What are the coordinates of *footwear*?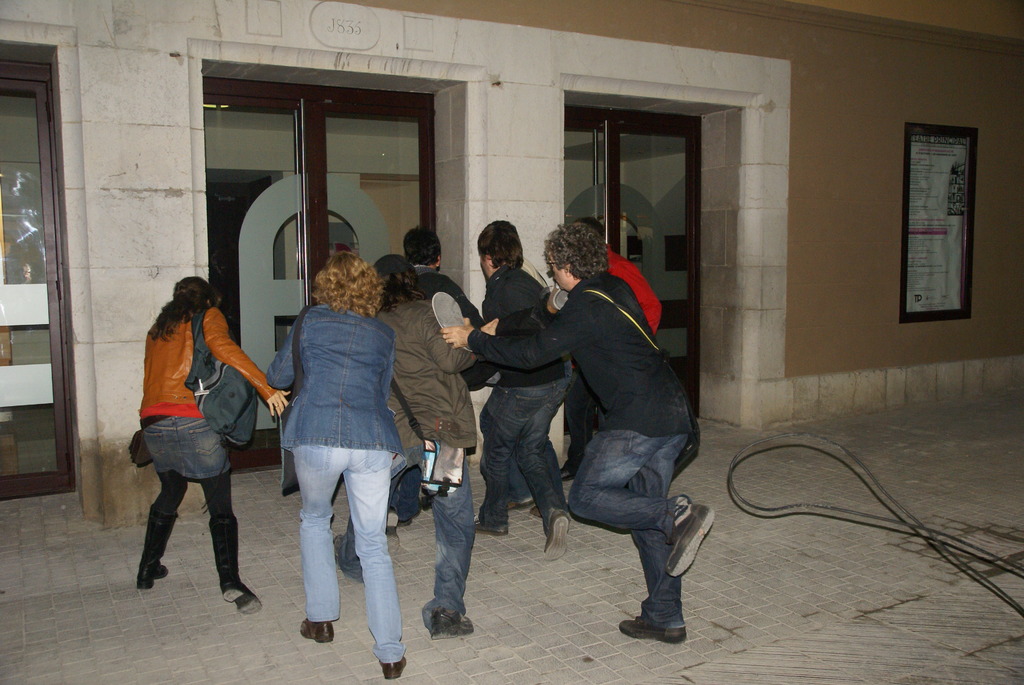
[x1=134, y1=563, x2=167, y2=590].
